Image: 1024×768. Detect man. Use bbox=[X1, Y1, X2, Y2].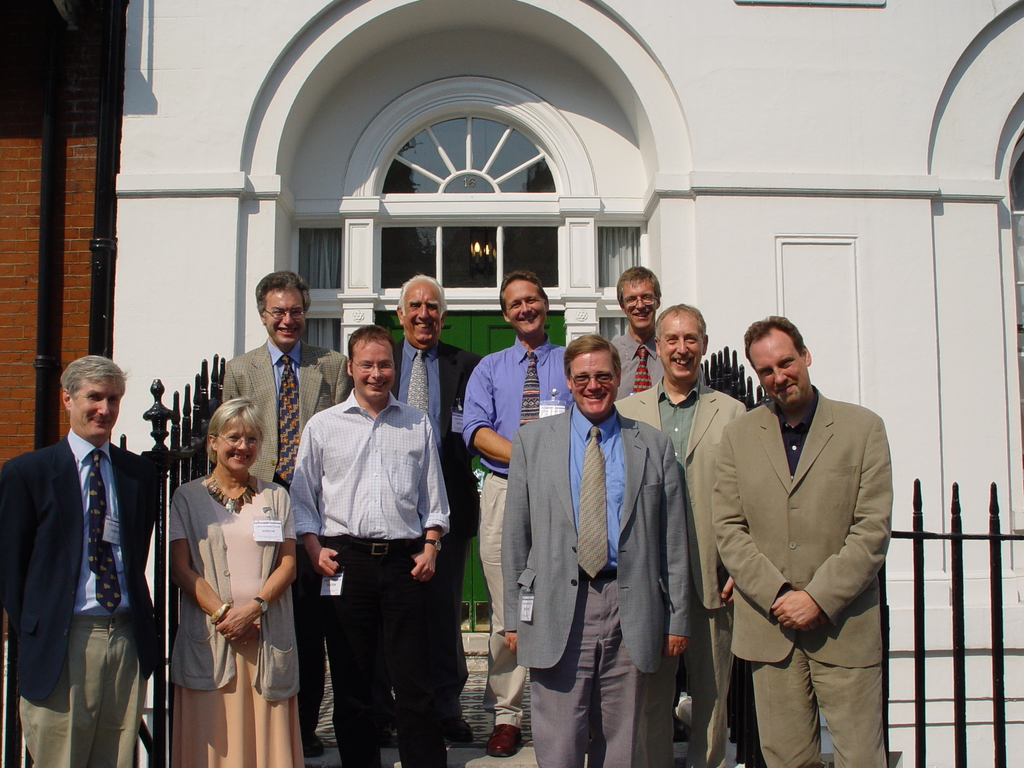
bbox=[612, 304, 744, 767].
